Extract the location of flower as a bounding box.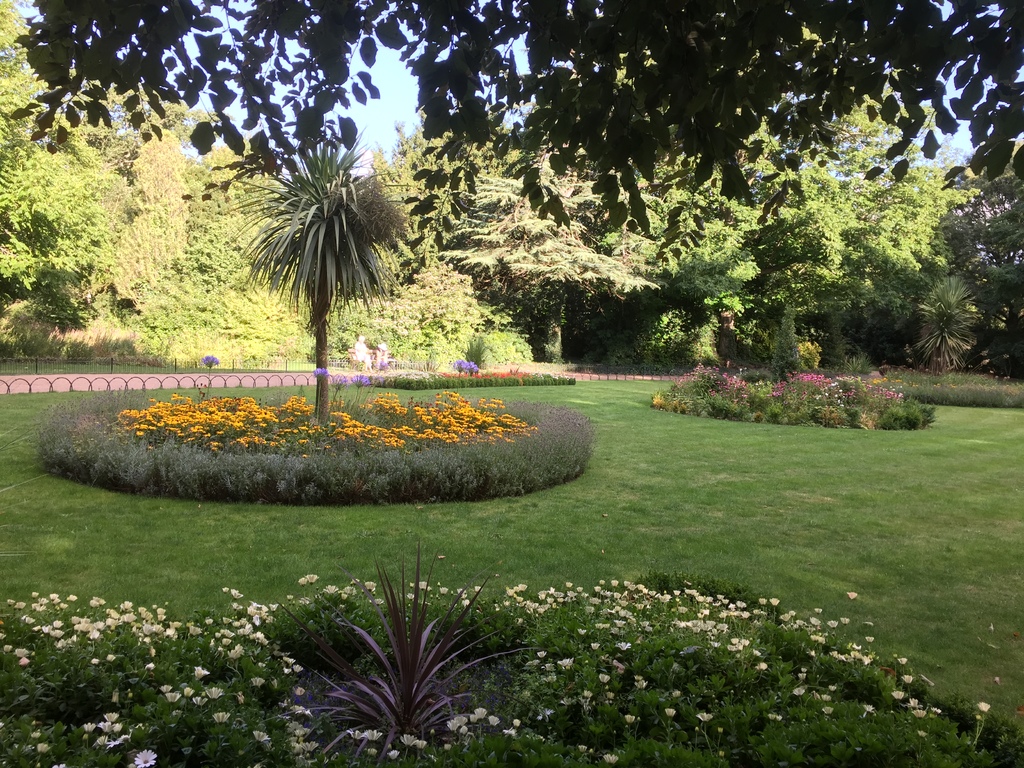
locate(696, 710, 716, 723).
